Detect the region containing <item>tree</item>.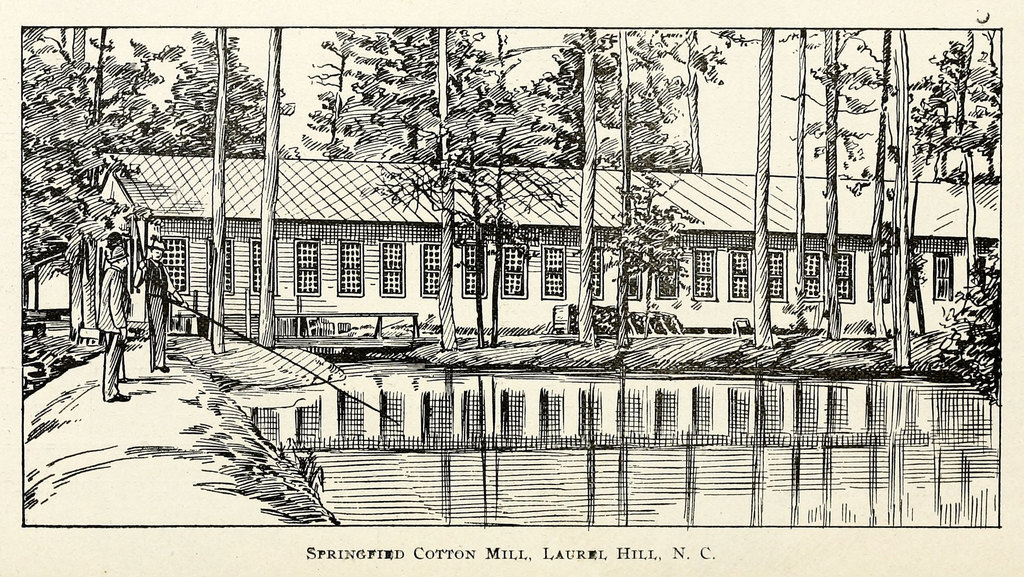
203:29:236:351.
